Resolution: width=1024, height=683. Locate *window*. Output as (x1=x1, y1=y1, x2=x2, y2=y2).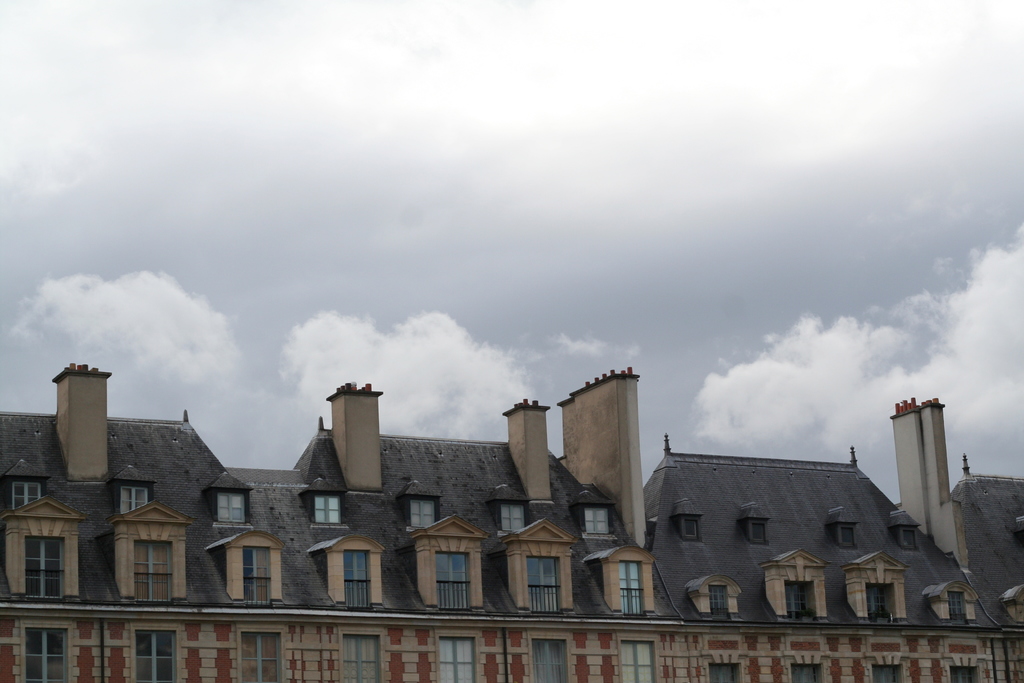
(x1=137, y1=633, x2=172, y2=682).
